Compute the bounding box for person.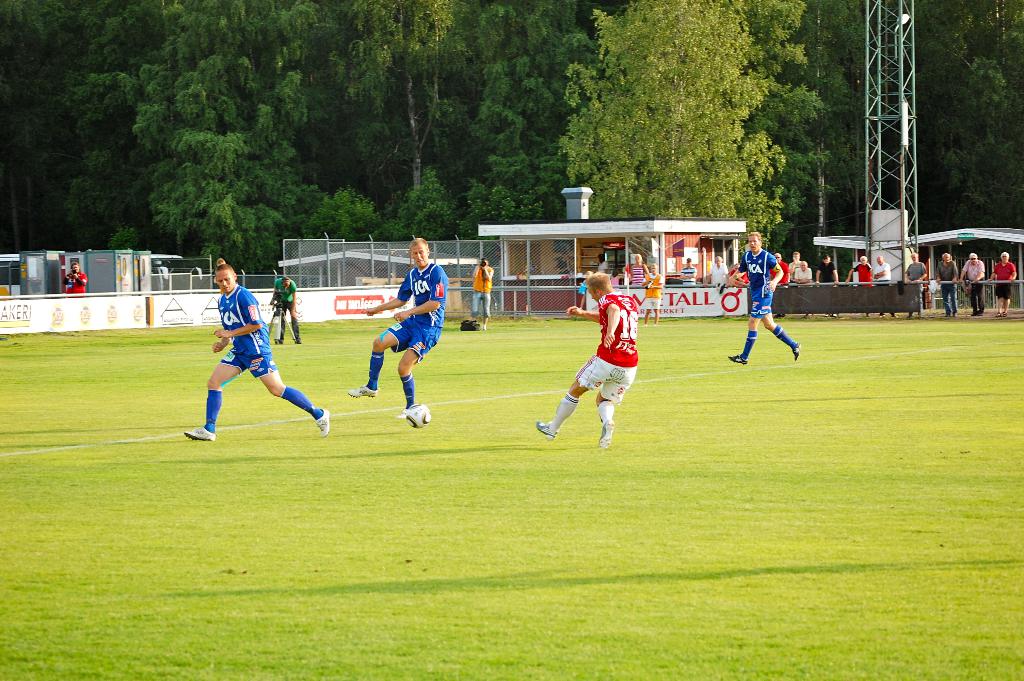
(213,256,227,286).
